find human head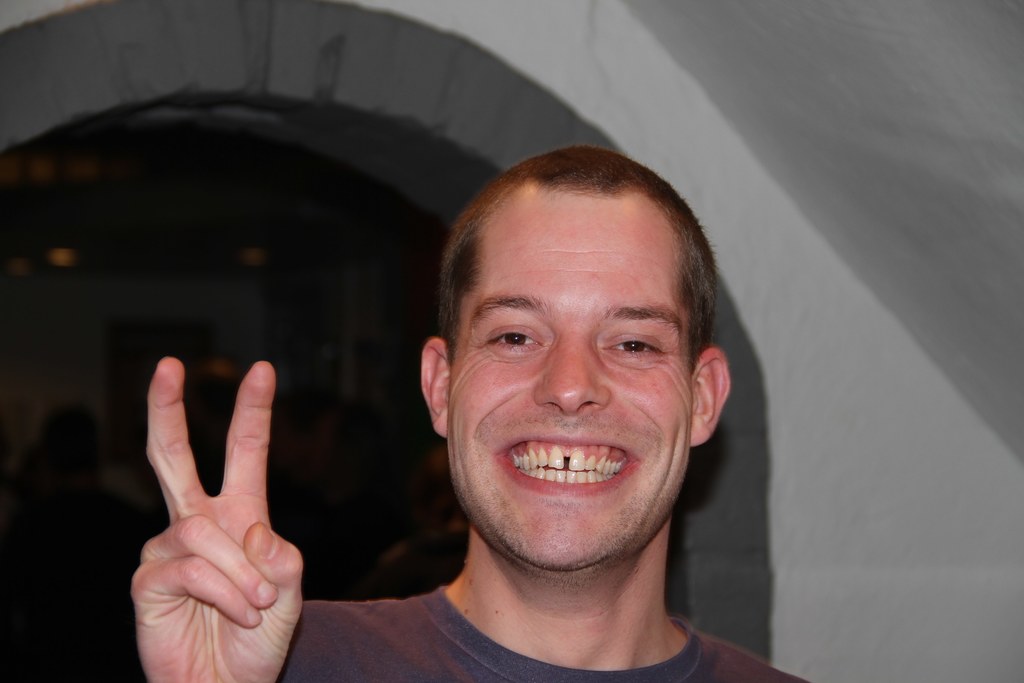
<box>424,151,719,534</box>
